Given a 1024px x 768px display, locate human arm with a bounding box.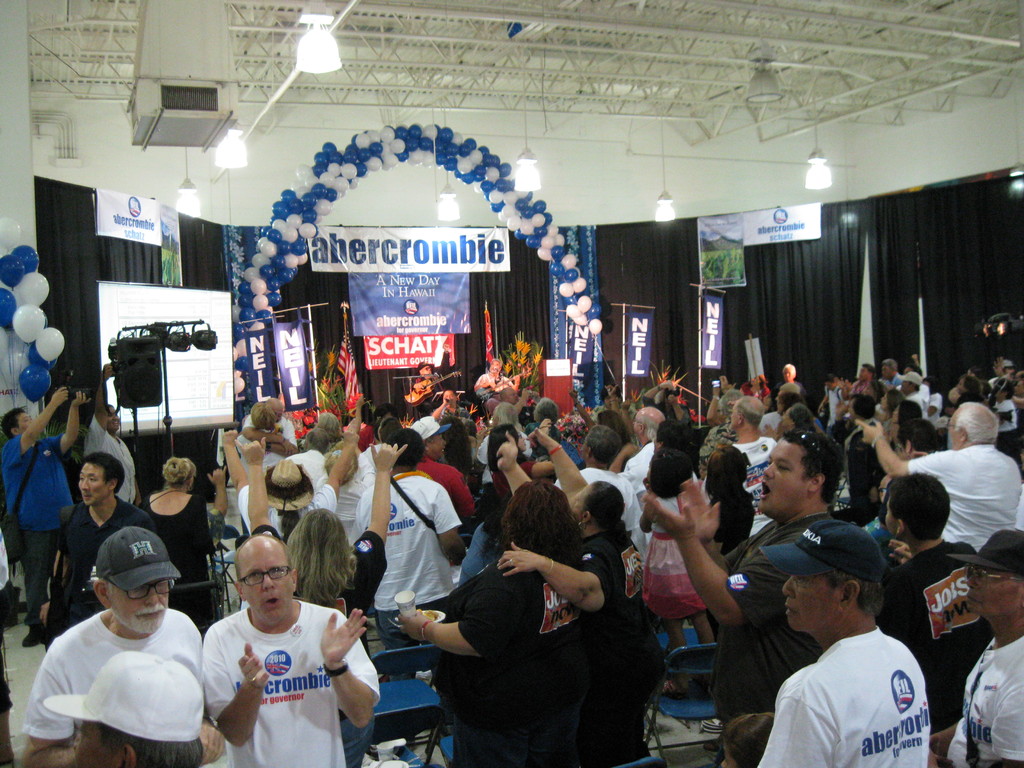
Located: [355,440,409,584].
